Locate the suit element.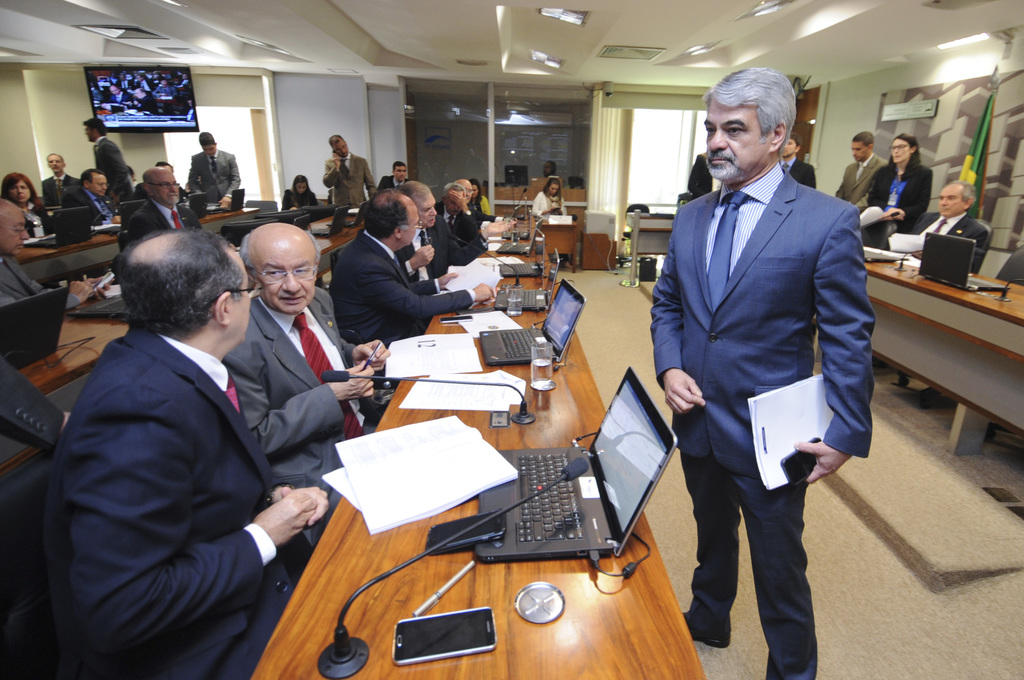
Element bbox: locate(42, 172, 76, 207).
